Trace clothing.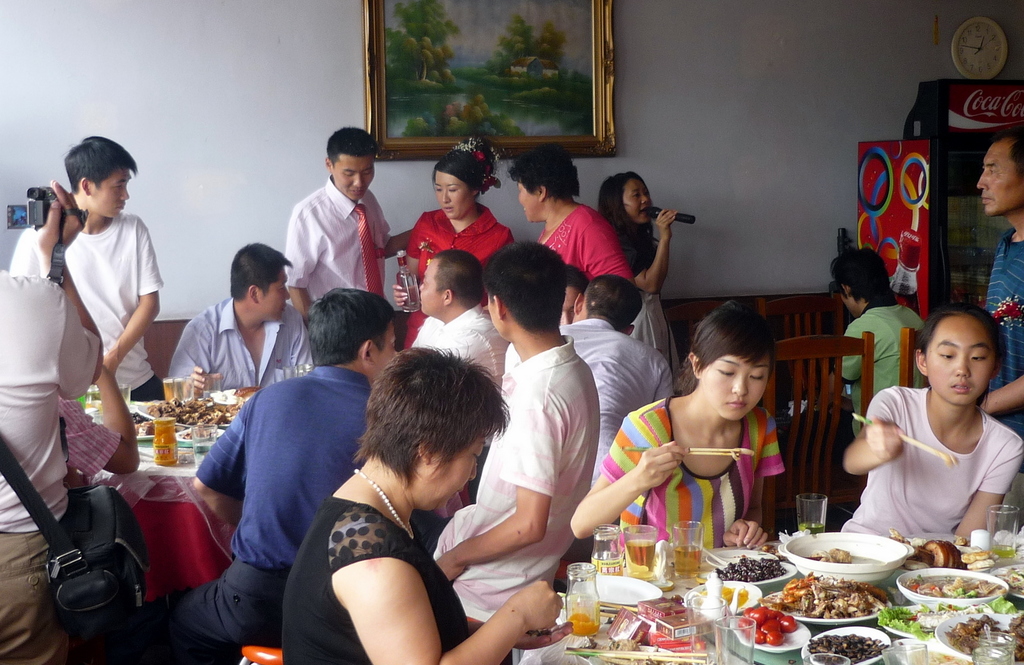
Traced to [838, 298, 925, 435].
